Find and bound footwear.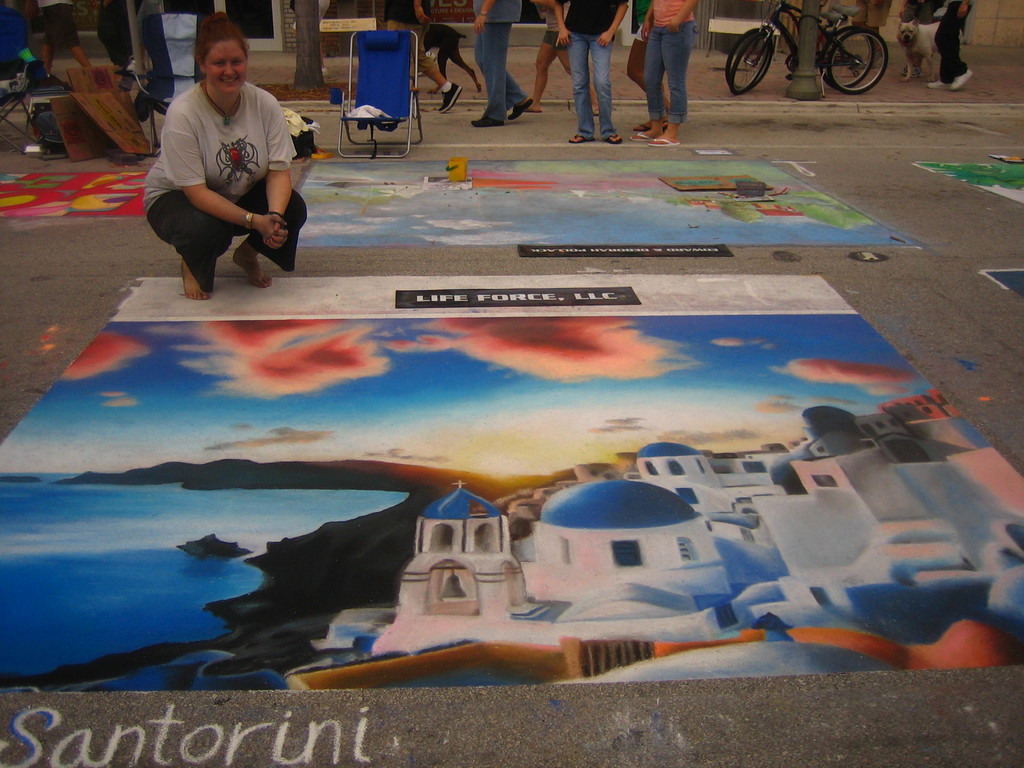
Bound: 570 136 591 141.
